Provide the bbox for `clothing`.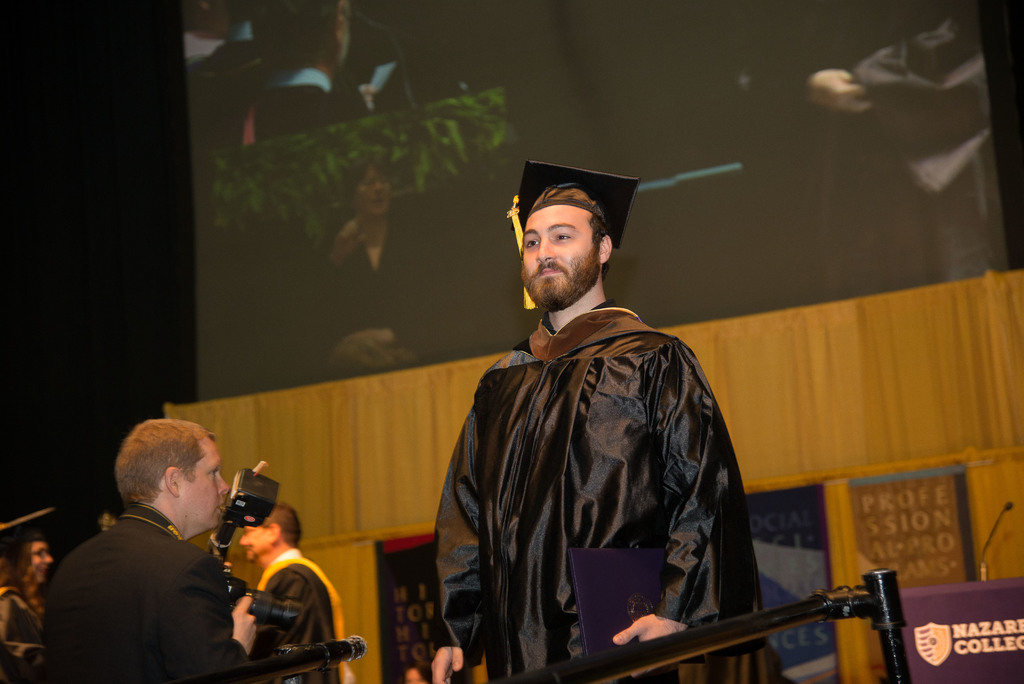
(42, 499, 265, 683).
